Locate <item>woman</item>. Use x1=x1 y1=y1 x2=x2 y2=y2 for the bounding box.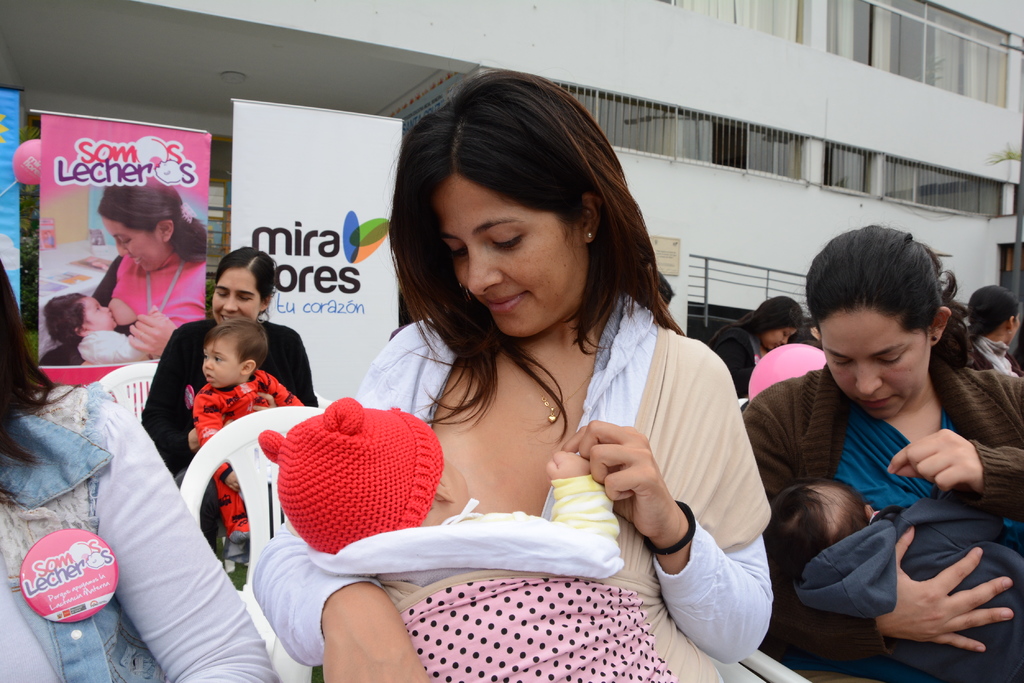
x1=42 y1=177 x2=214 y2=362.
